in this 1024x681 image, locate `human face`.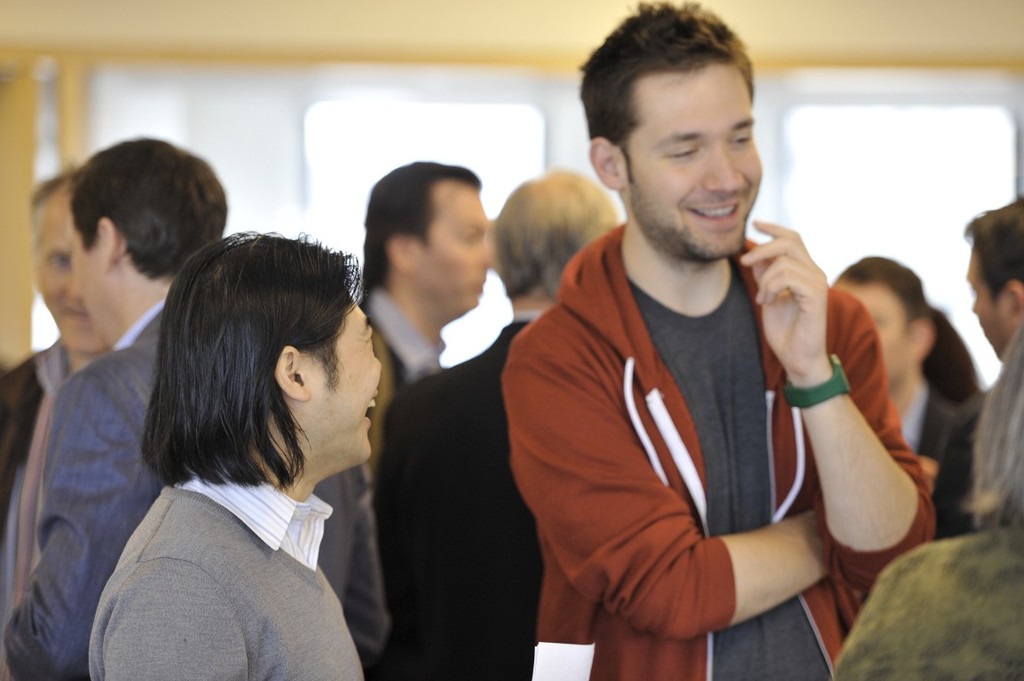
Bounding box: 30/192/95/350.
